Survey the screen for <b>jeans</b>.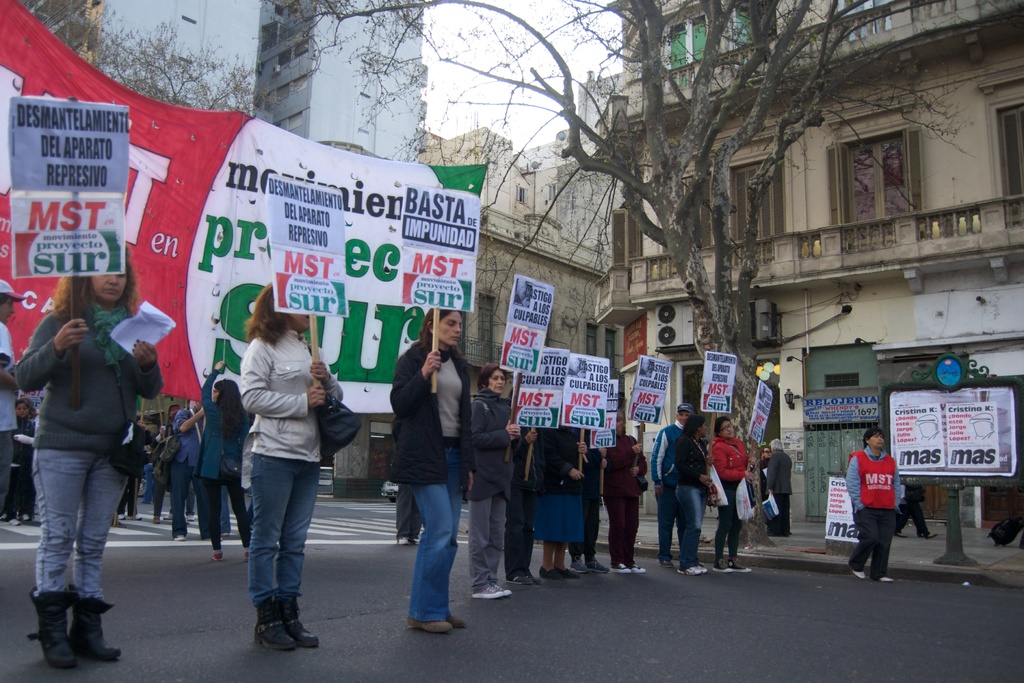
Survey found: 170, 448, 190, 536.
